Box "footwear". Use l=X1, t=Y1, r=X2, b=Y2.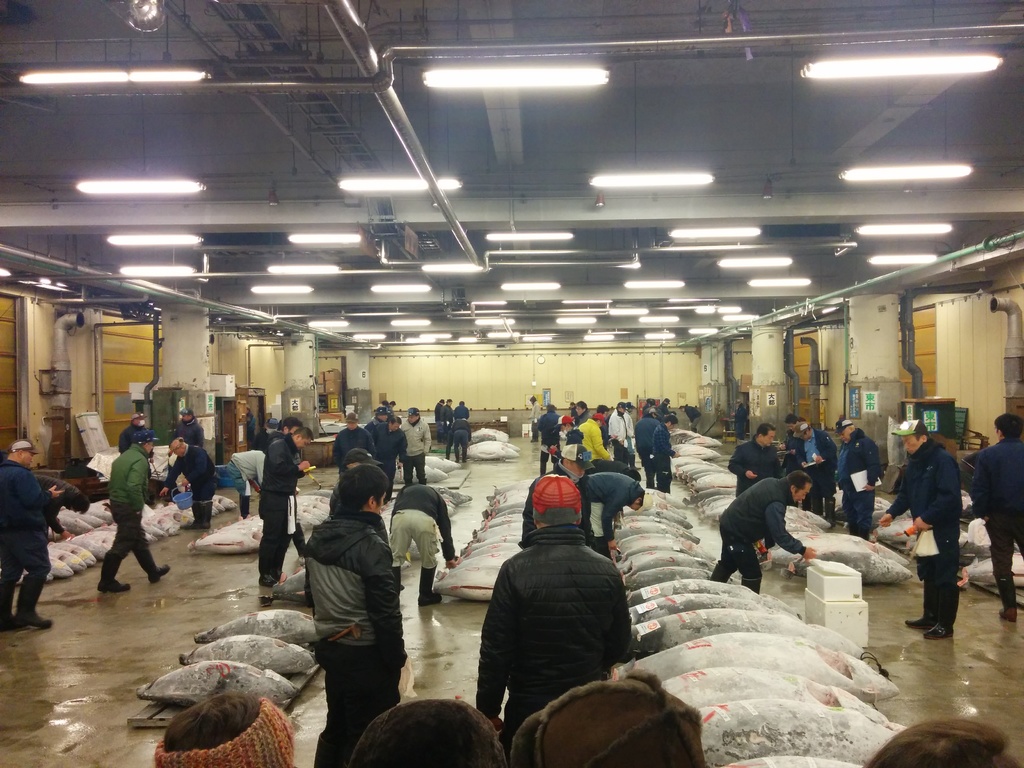
l=145, t=564, r=170, b=583.
